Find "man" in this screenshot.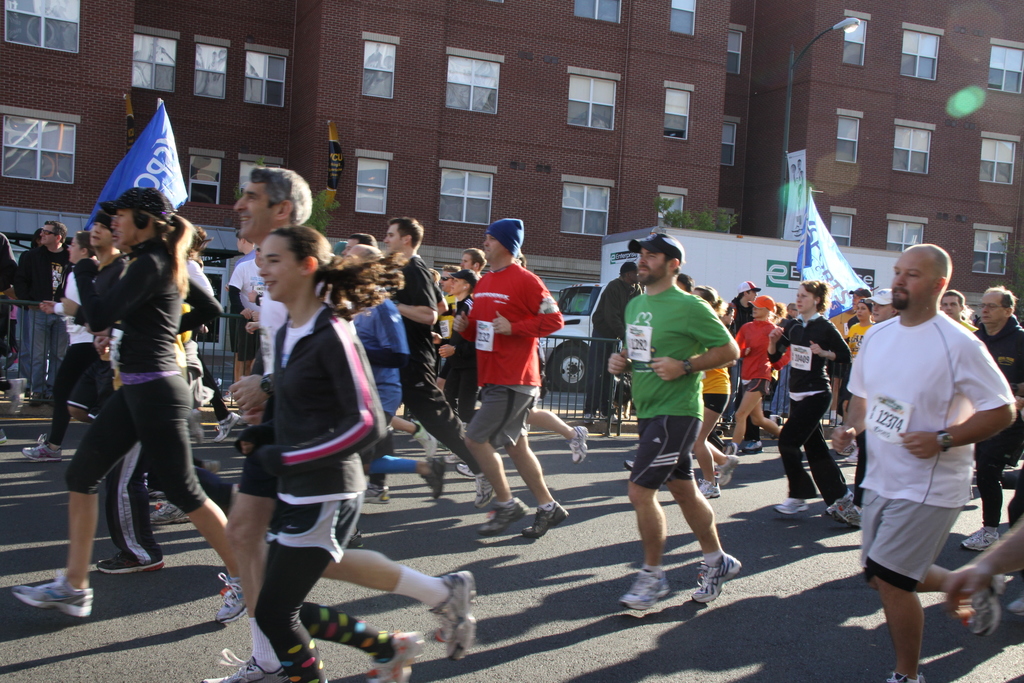
The bounding box for "man" is BBox(376, 214, 500, 514).
